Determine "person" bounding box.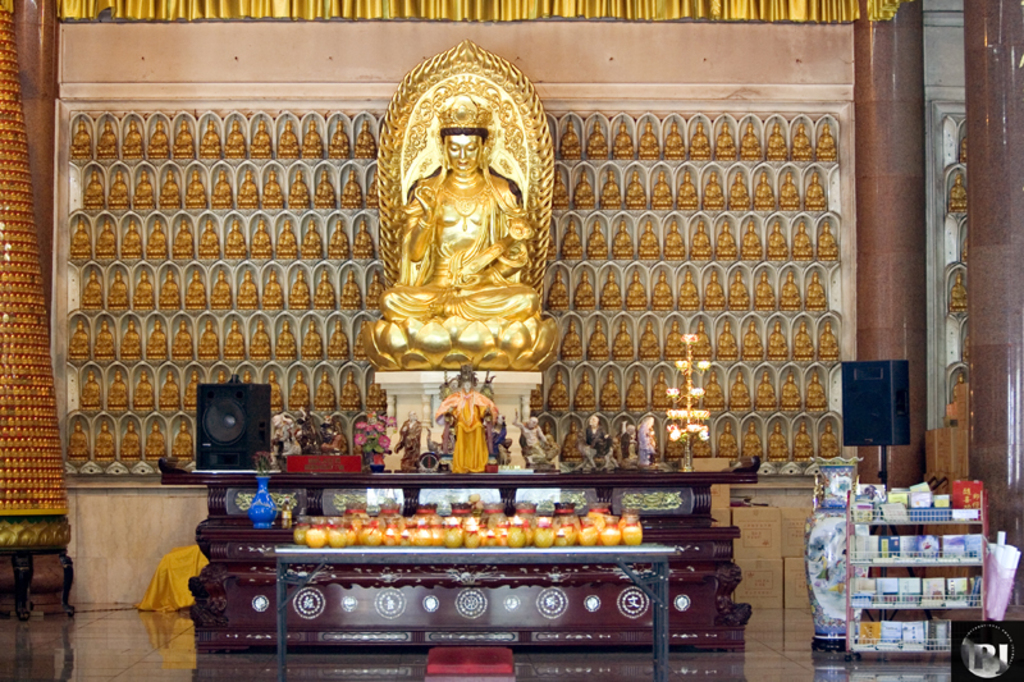
Determined: detection(431, 363, 500, 477).
